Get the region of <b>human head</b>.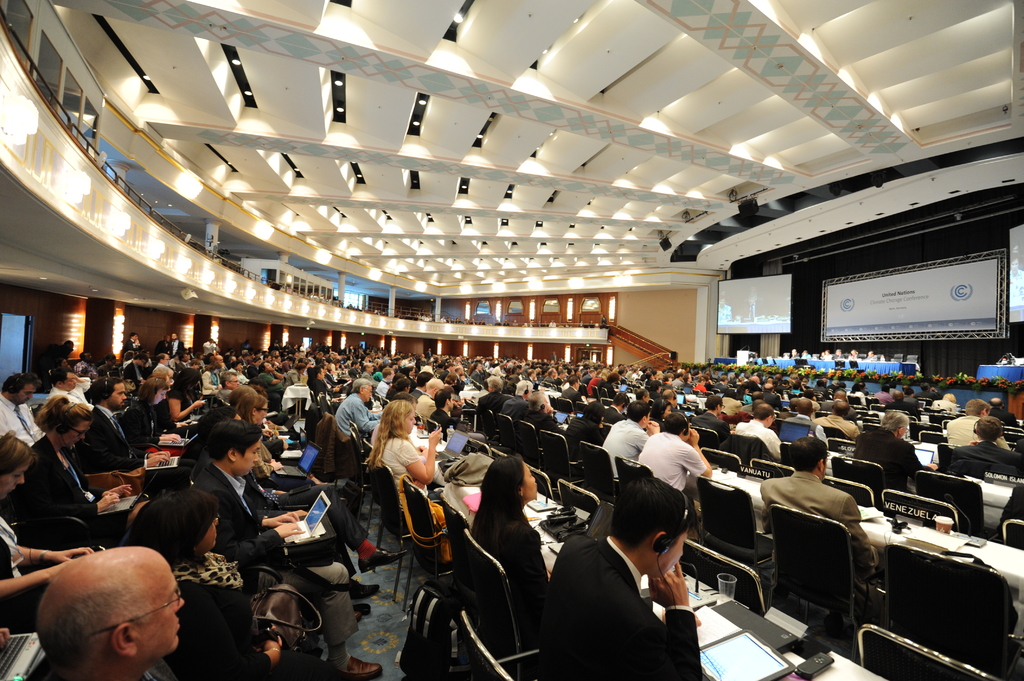
select_region(612, 392, 627, 415).
